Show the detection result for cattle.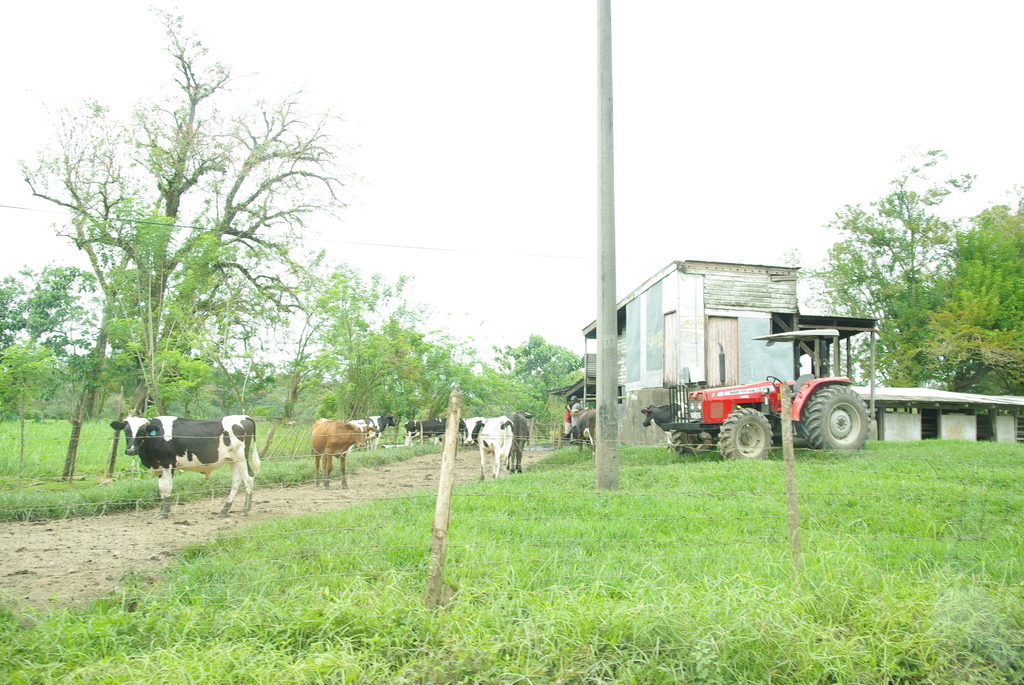
[467,415,514,478].
